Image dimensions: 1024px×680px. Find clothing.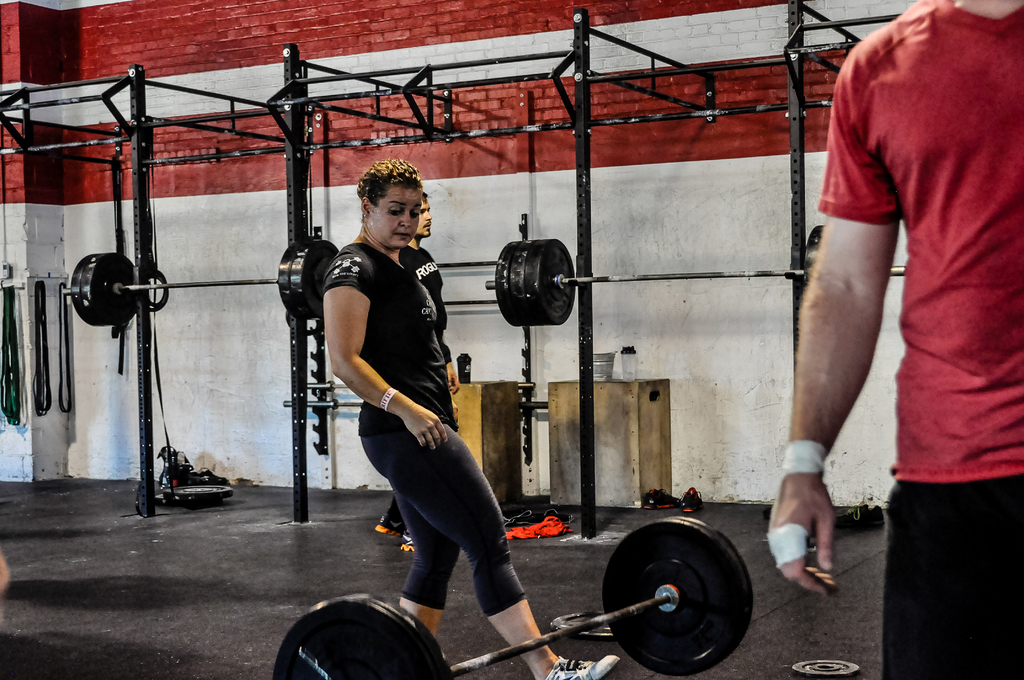
locate(323, 243, 527, 616).
